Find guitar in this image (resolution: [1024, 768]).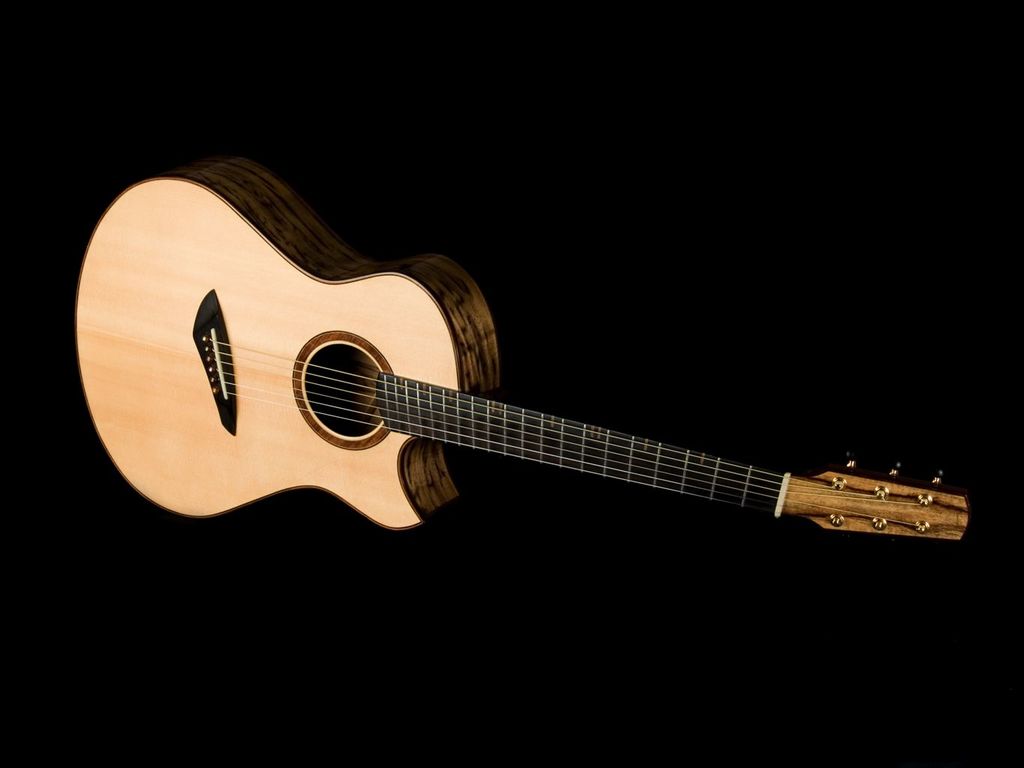
<region>81, 200, 926, 566</region>.
